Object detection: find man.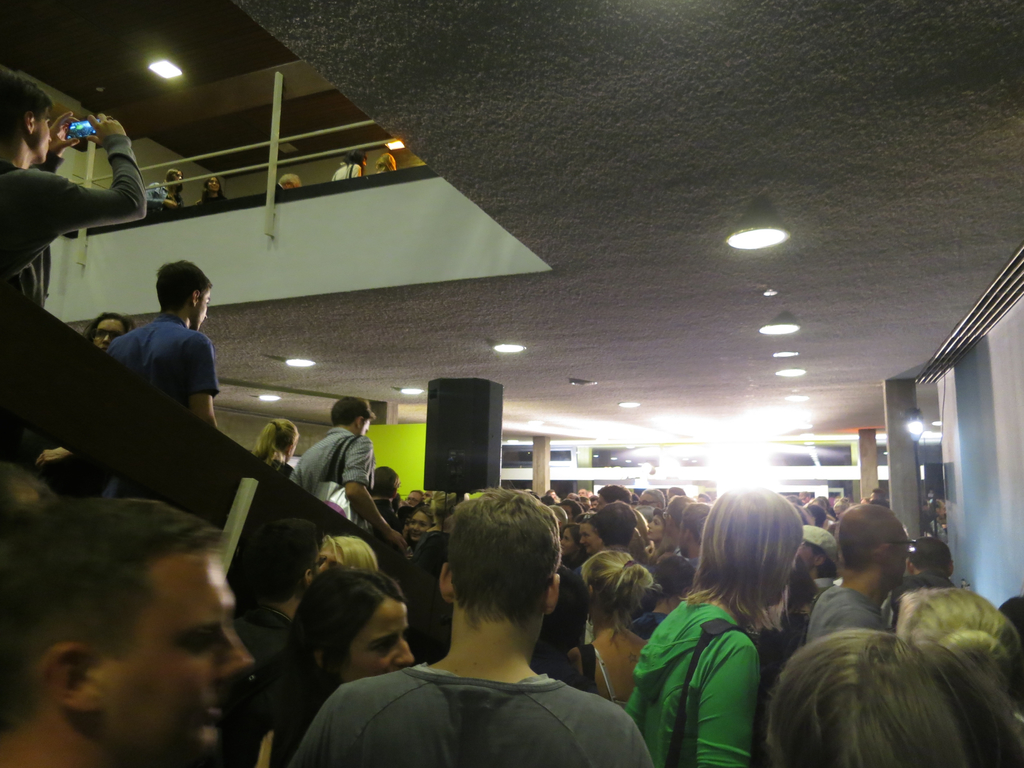
294, 514, 674, 767.
